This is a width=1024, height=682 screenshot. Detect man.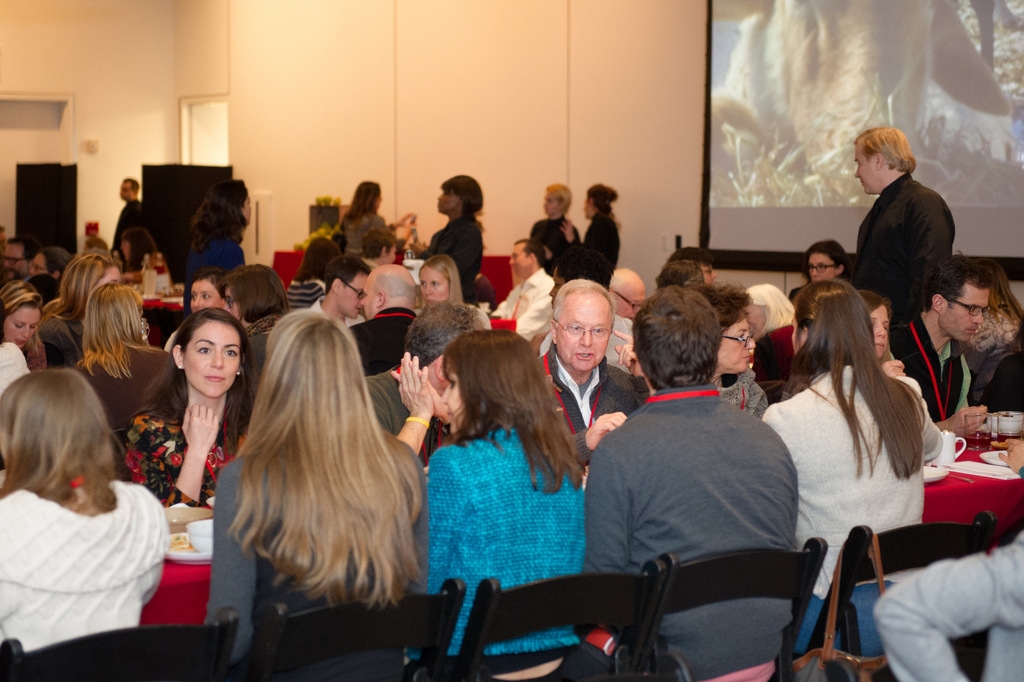
<region>577, 298, 847, 672</region>.
